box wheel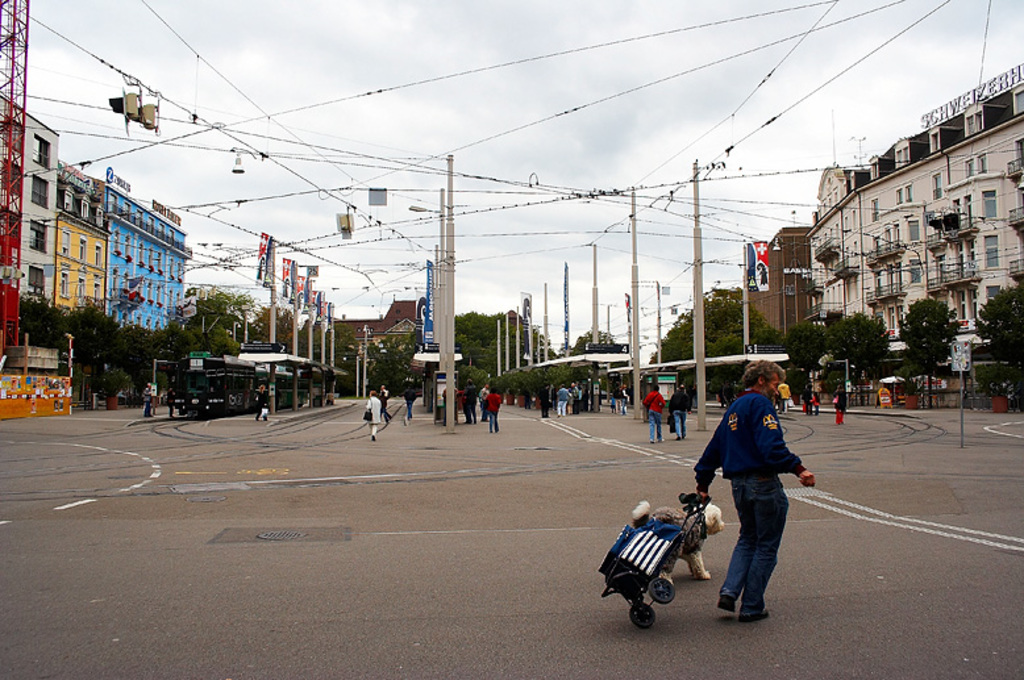
x1=629, y1=600, x2=653, y2=625
